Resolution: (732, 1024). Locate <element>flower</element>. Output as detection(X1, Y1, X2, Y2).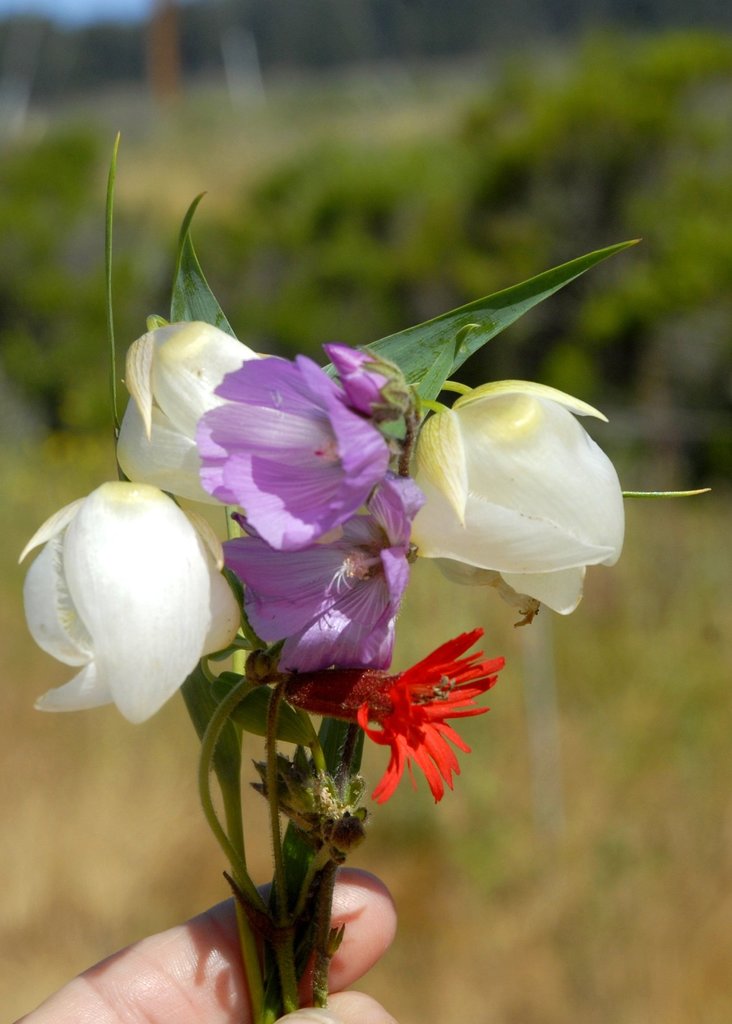
detection(8, 483, 240, 728).
